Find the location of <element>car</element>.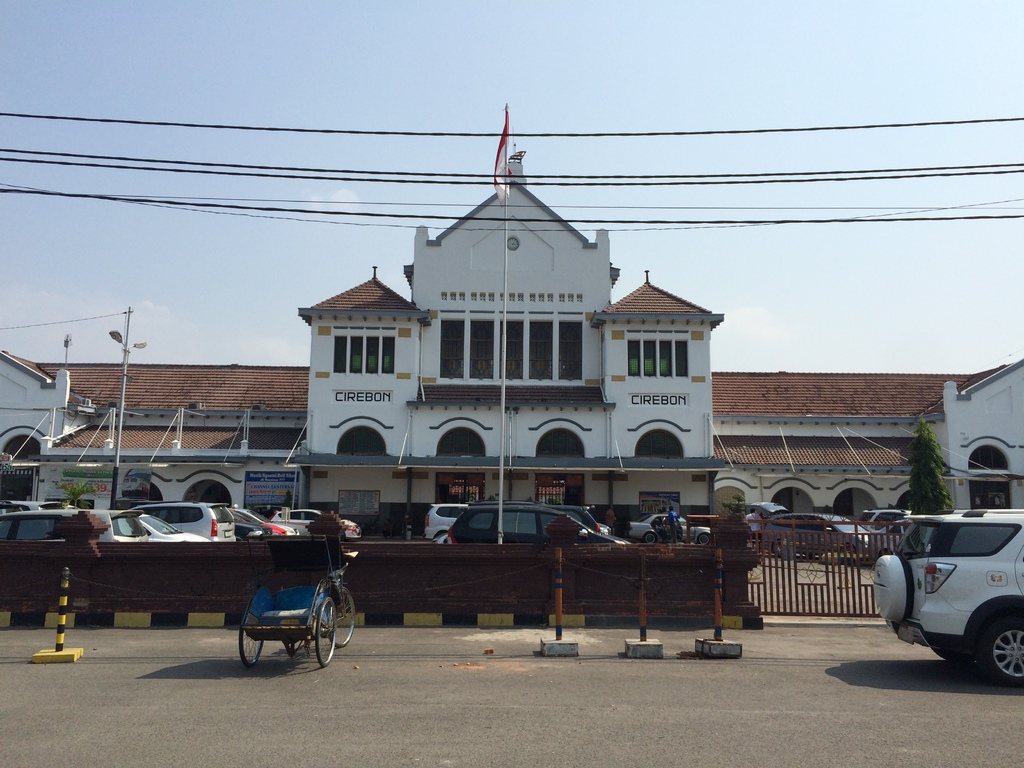
Location: 235/511/287/537.
